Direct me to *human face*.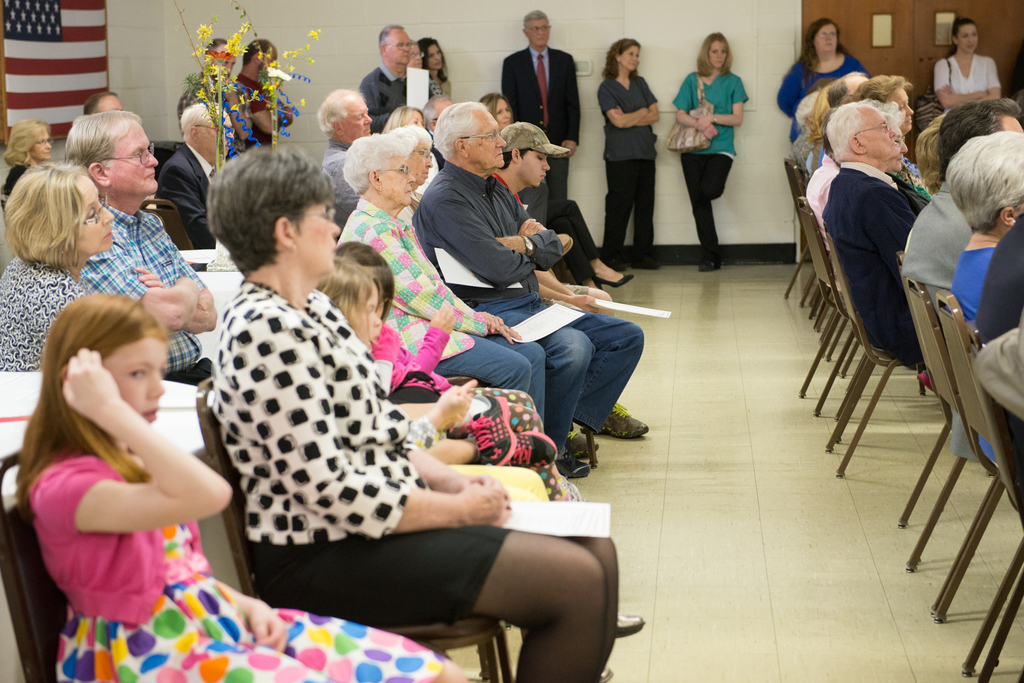
Direction: <bbox>388, 29, 408, 64</bbox>.
